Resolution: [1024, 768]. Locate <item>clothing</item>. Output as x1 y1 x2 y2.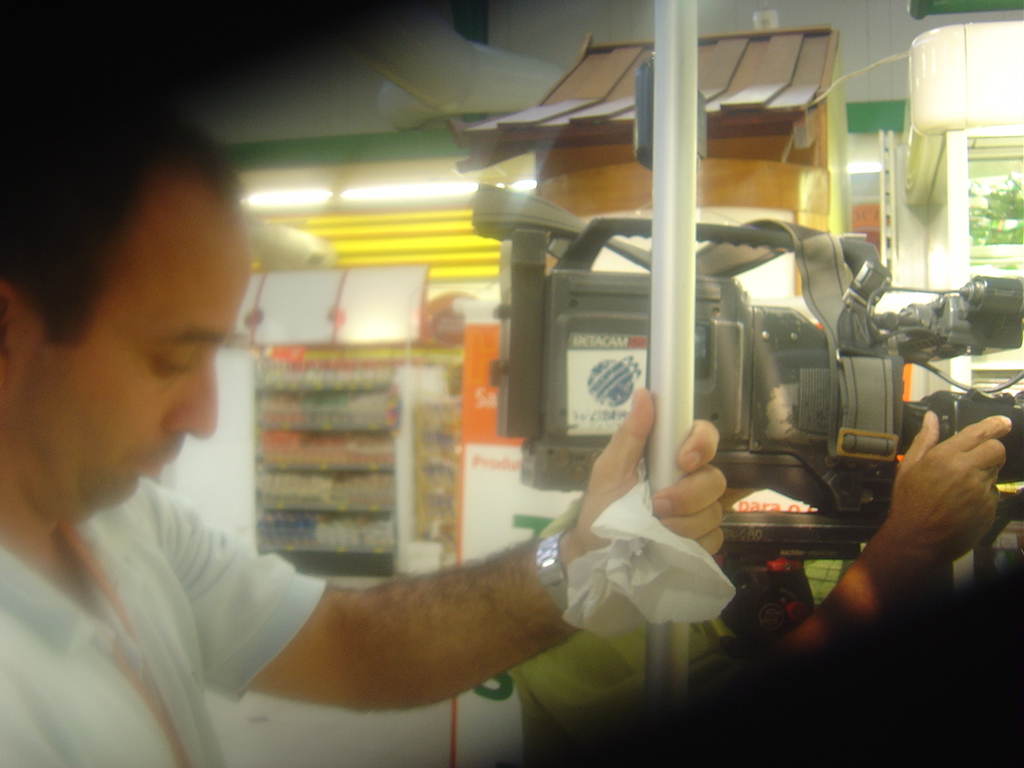
0 325 333 758.
